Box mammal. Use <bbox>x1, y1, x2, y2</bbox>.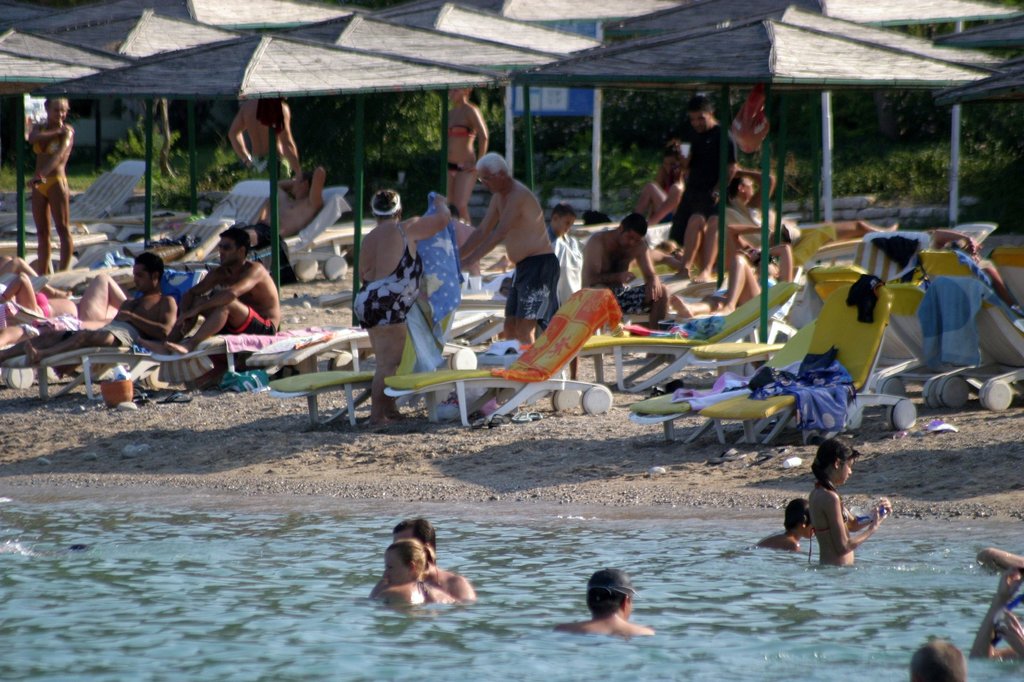
<bbox>908, 640, 971, 681</bbox>.
